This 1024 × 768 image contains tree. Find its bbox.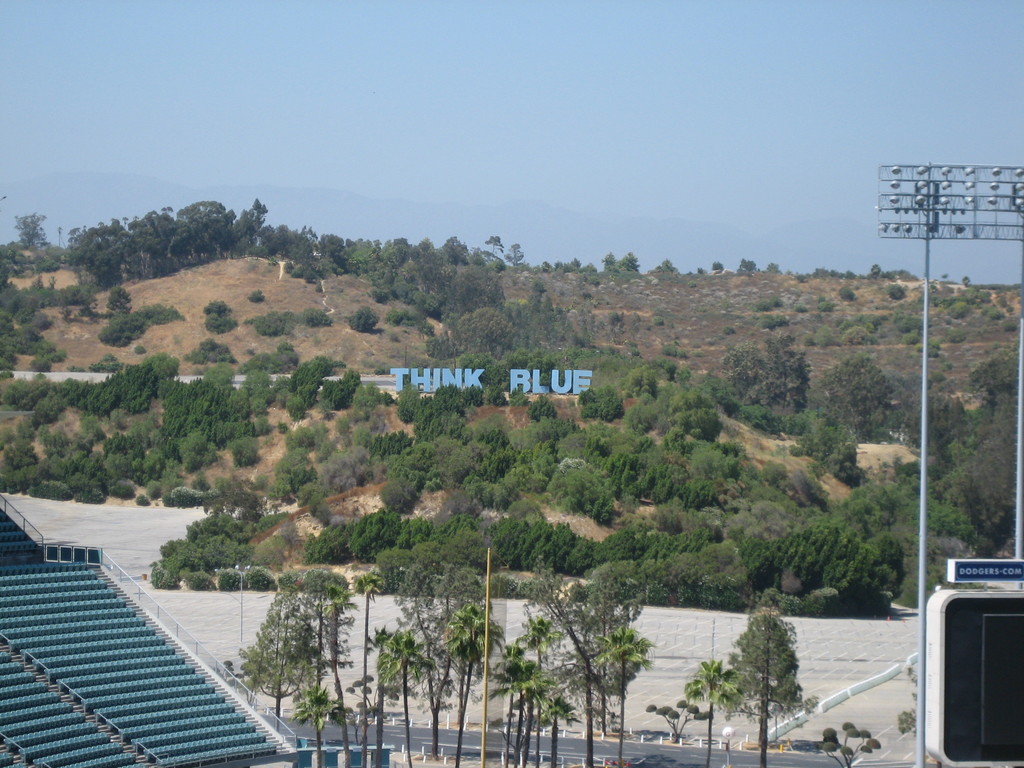
838, 363, 900, 429.
